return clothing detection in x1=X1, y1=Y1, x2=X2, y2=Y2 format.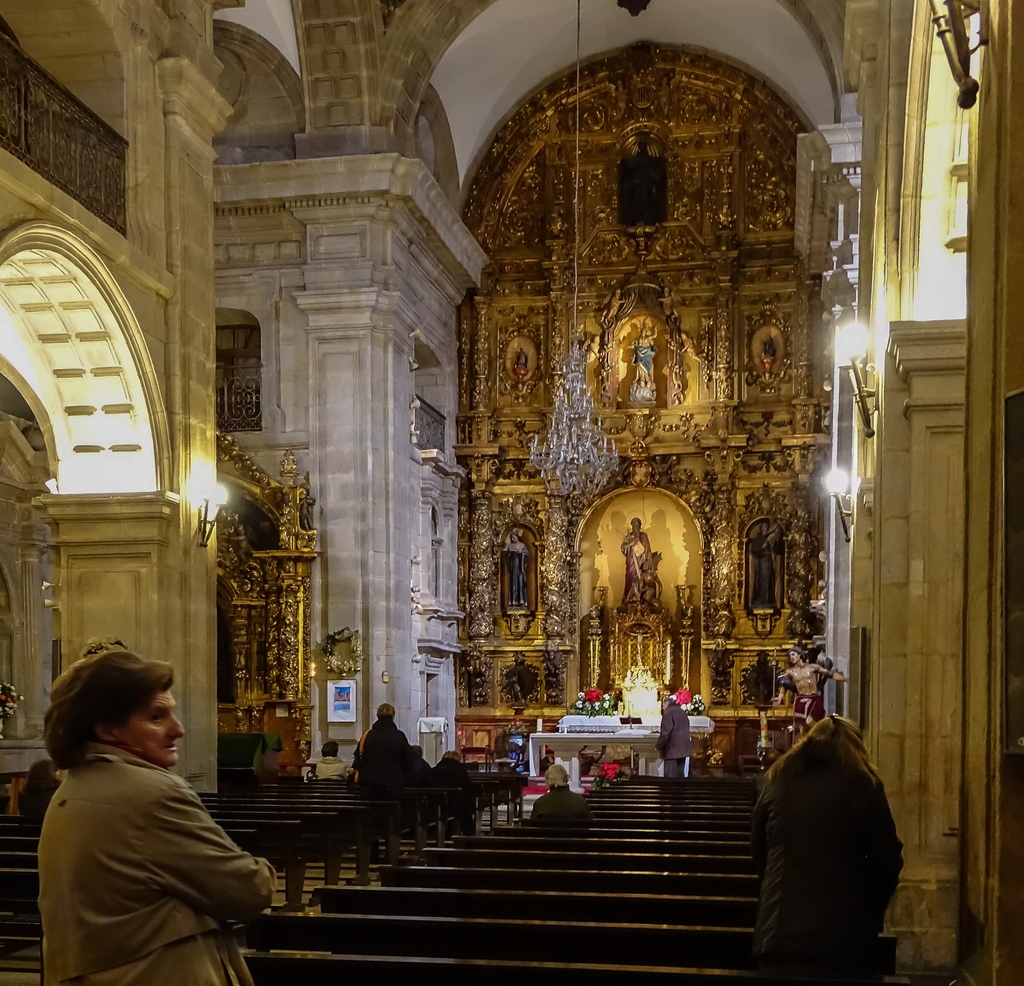
x1=35, y1=745, x2=275, y2=985.
